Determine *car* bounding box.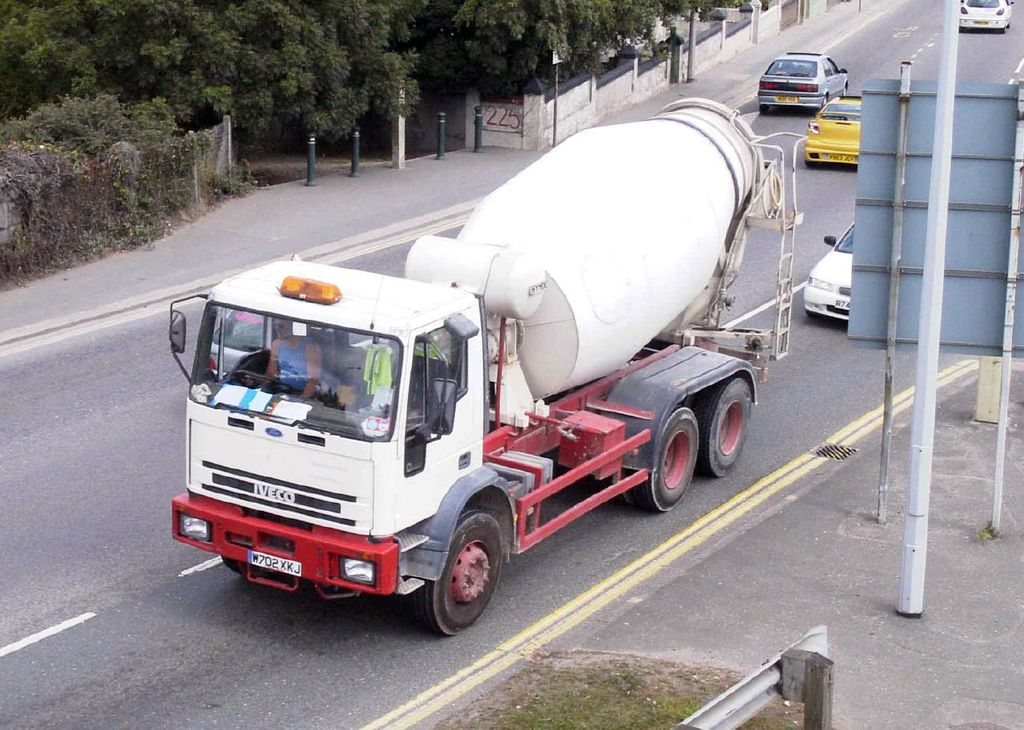
Determined: Rect(761, 50, 851, 106).
